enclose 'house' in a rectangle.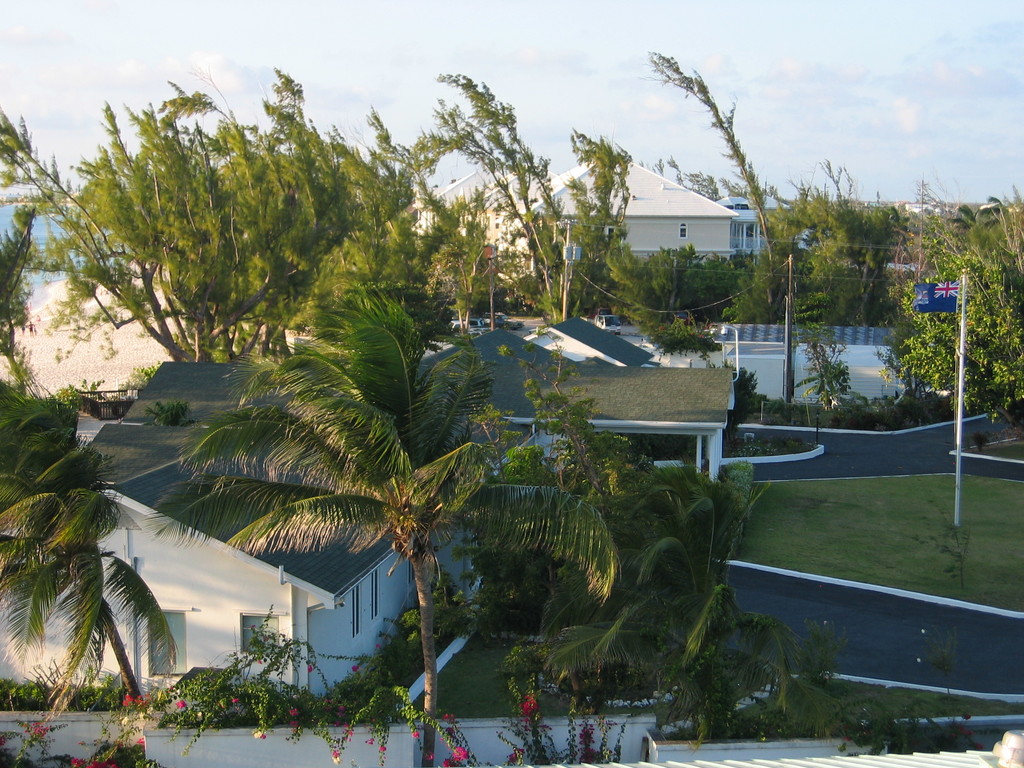
pyautogui.locateOnScreen(536, 157, 753, 302).
